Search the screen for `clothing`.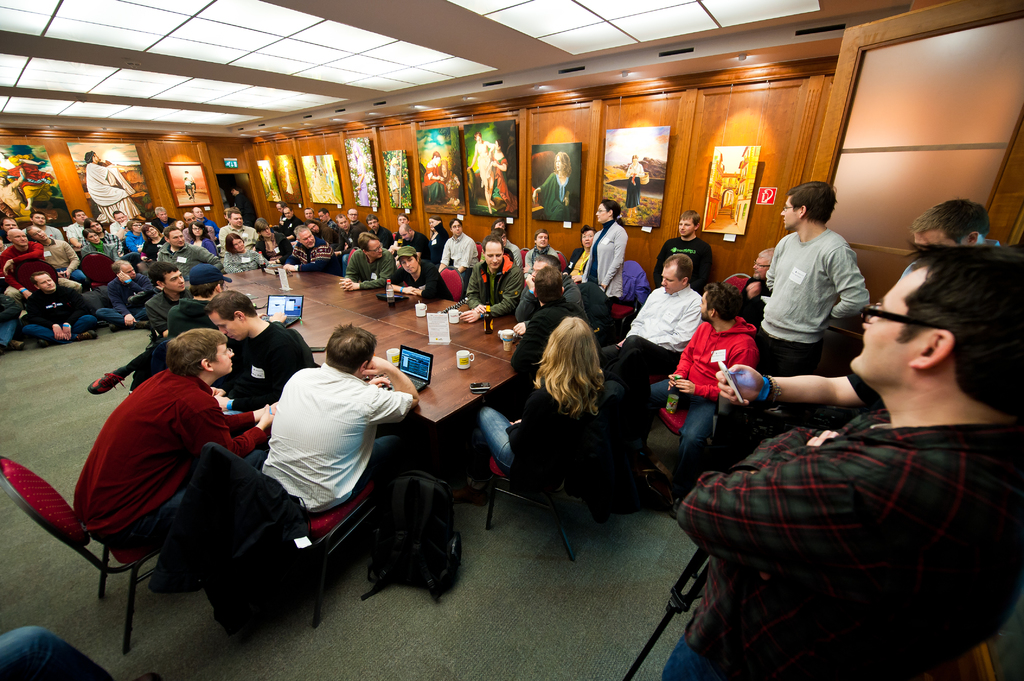
Found at <region>292, 237, 342, 276</region>.
